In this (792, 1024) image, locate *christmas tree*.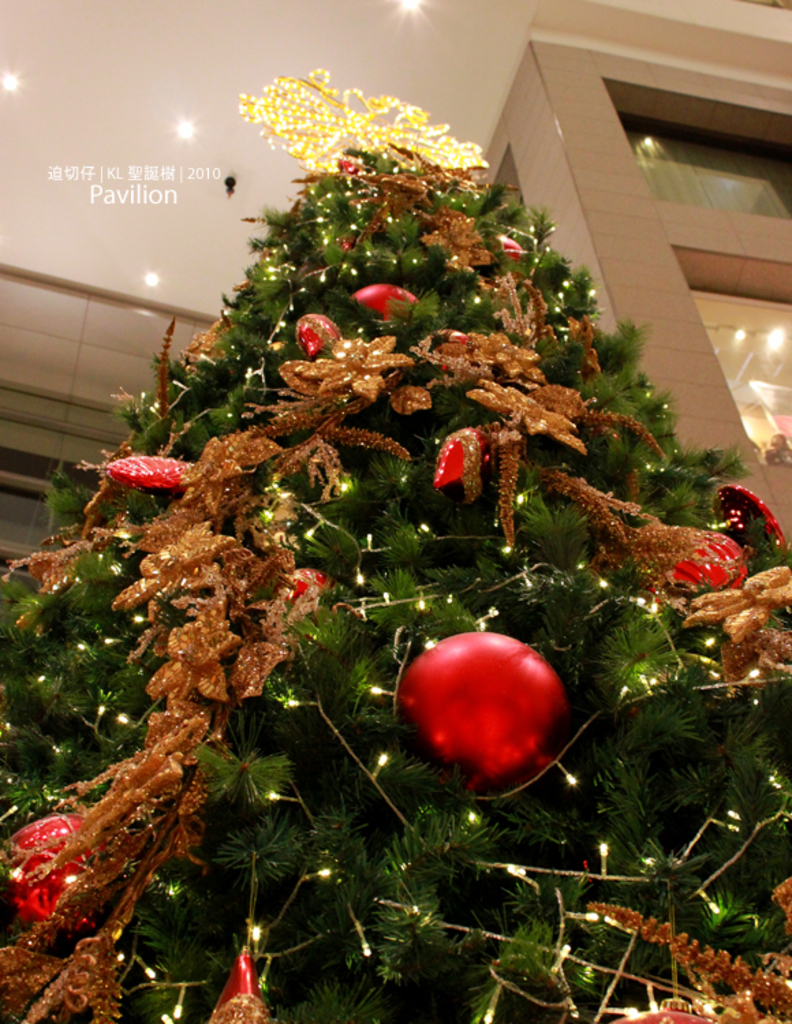
Bounding box: crop(0, 56, 791, 1023).
